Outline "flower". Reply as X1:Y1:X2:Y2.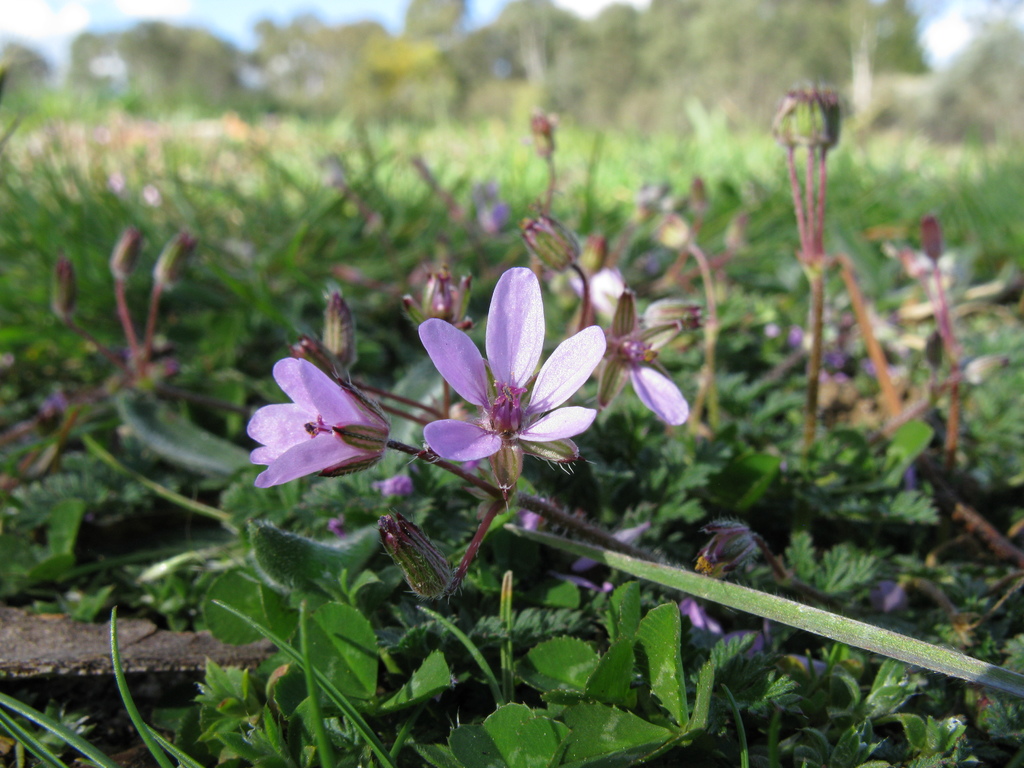
700:523:764:576.
